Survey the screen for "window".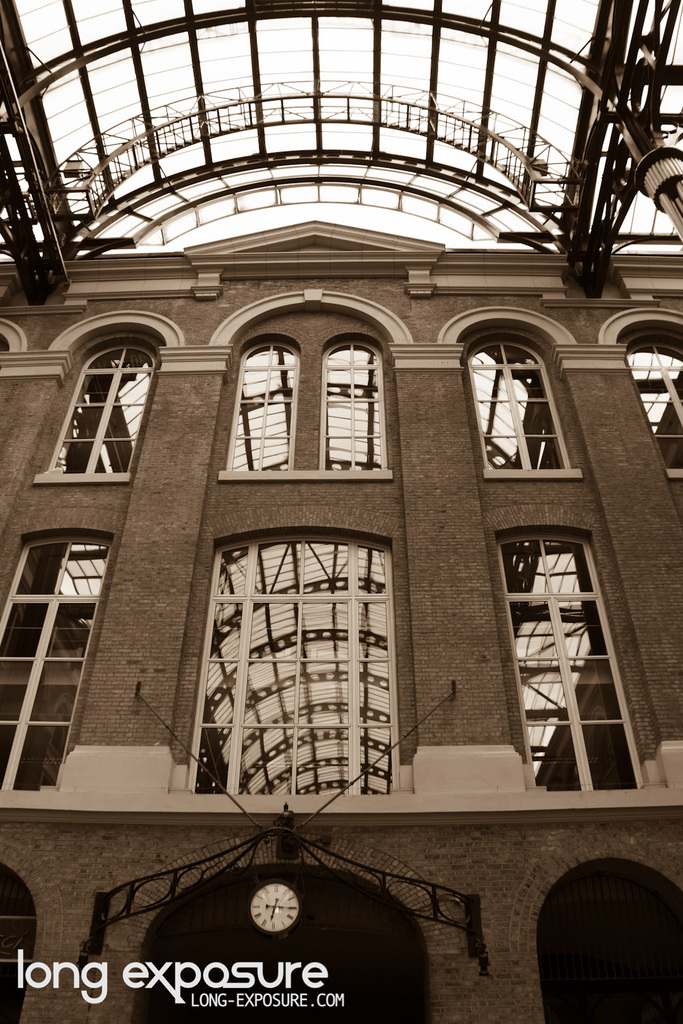
Survey found: {"left": 214, "top": 327, "right": 401, "bottom": 483}.
